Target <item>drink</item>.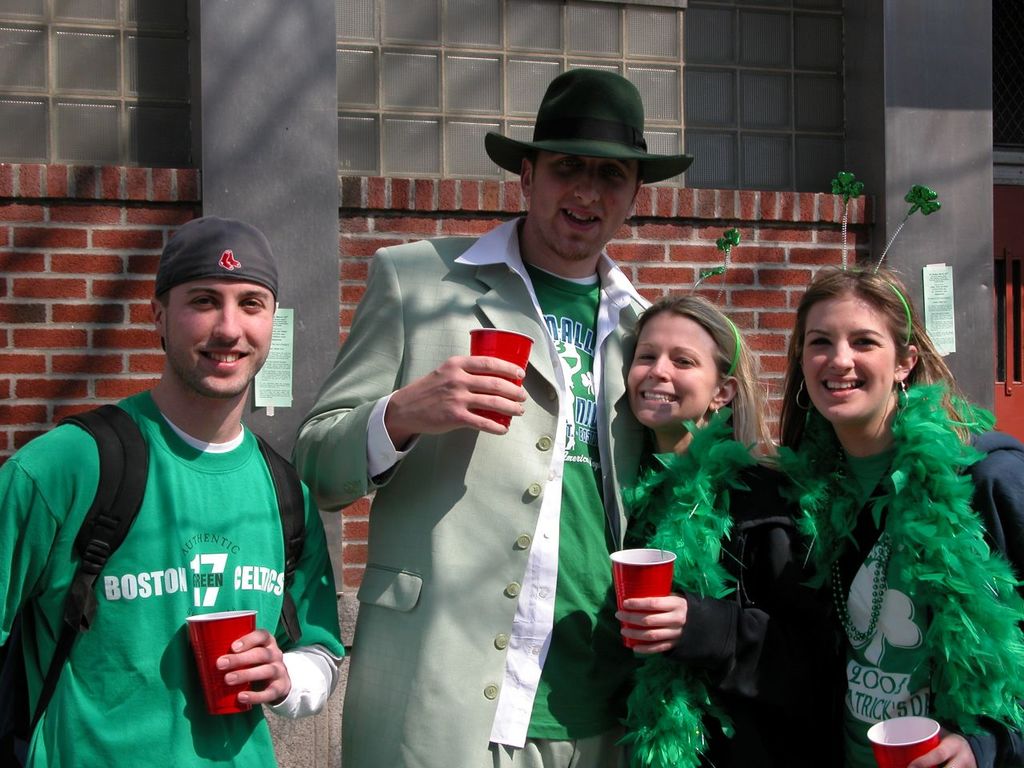
Target region: x1=466, y1=326, x2=536, y2=430.
